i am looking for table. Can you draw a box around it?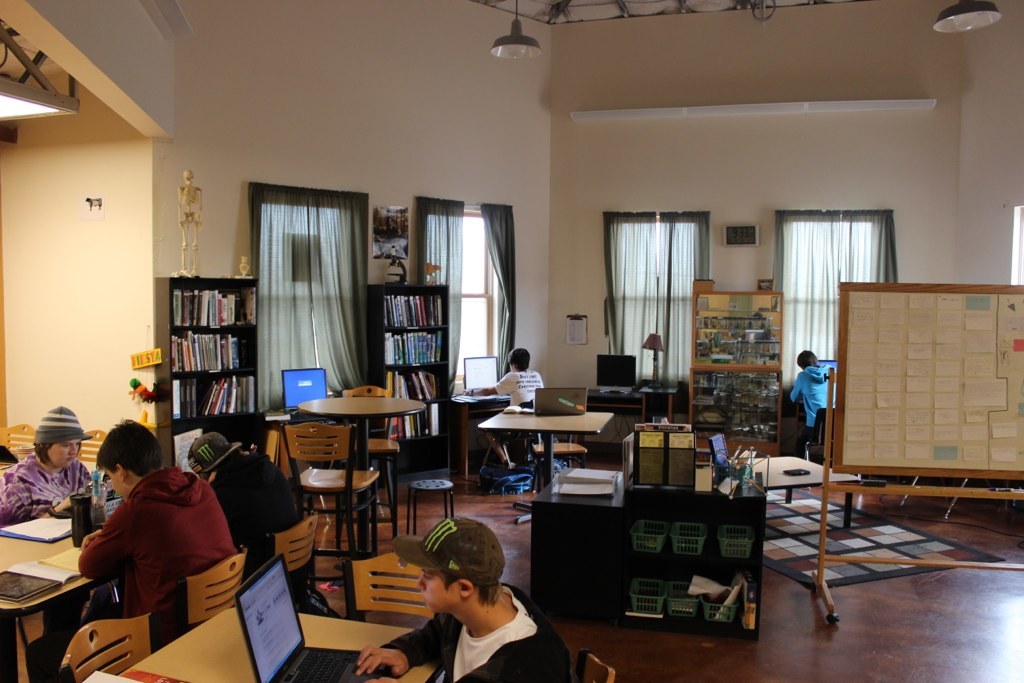
Sure, the bounding box is region(637, 373, 686, 428).
